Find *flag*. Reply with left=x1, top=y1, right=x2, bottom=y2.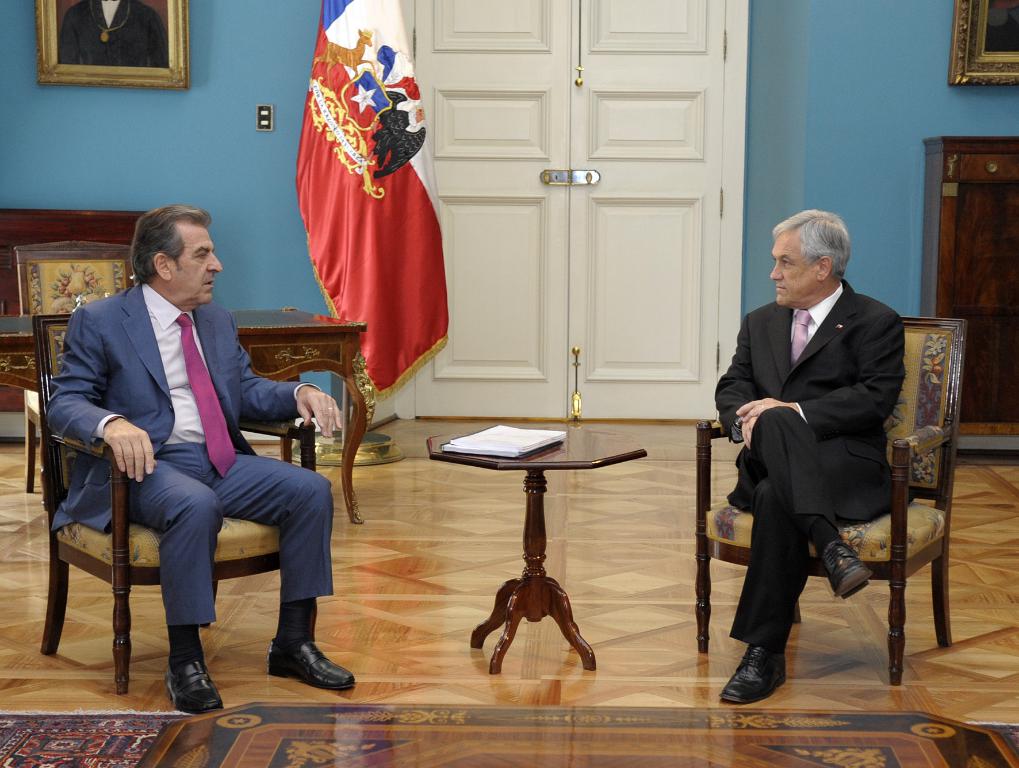
left=290, top=13, right=441, bottom=421.
